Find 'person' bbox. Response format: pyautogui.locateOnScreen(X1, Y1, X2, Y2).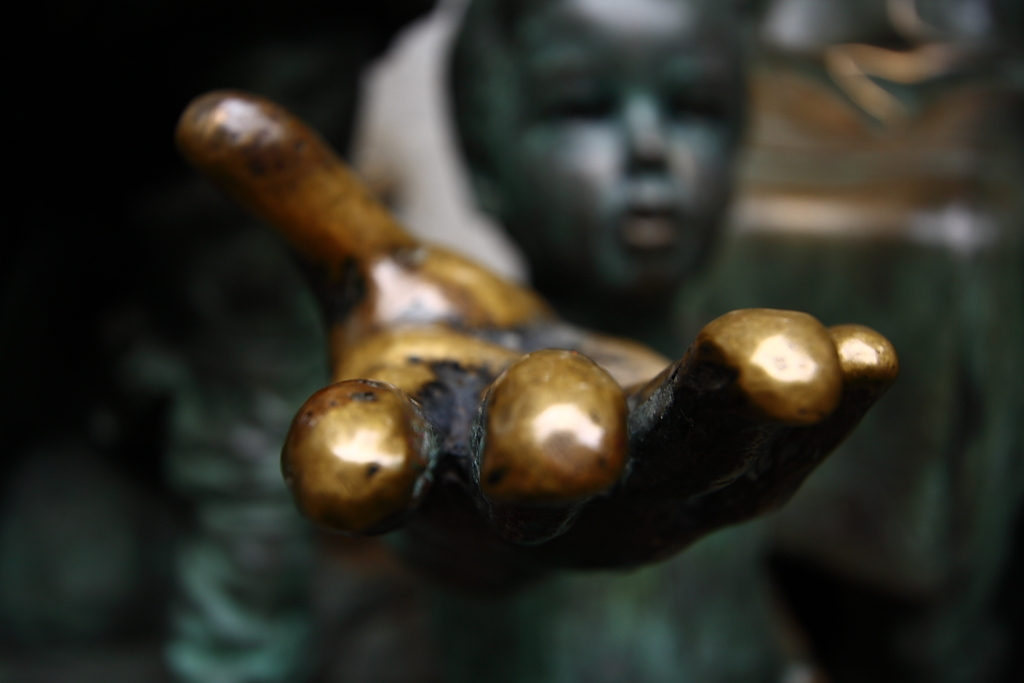
pyautogui.locateOnScreen(201, 69, 891, 654).
